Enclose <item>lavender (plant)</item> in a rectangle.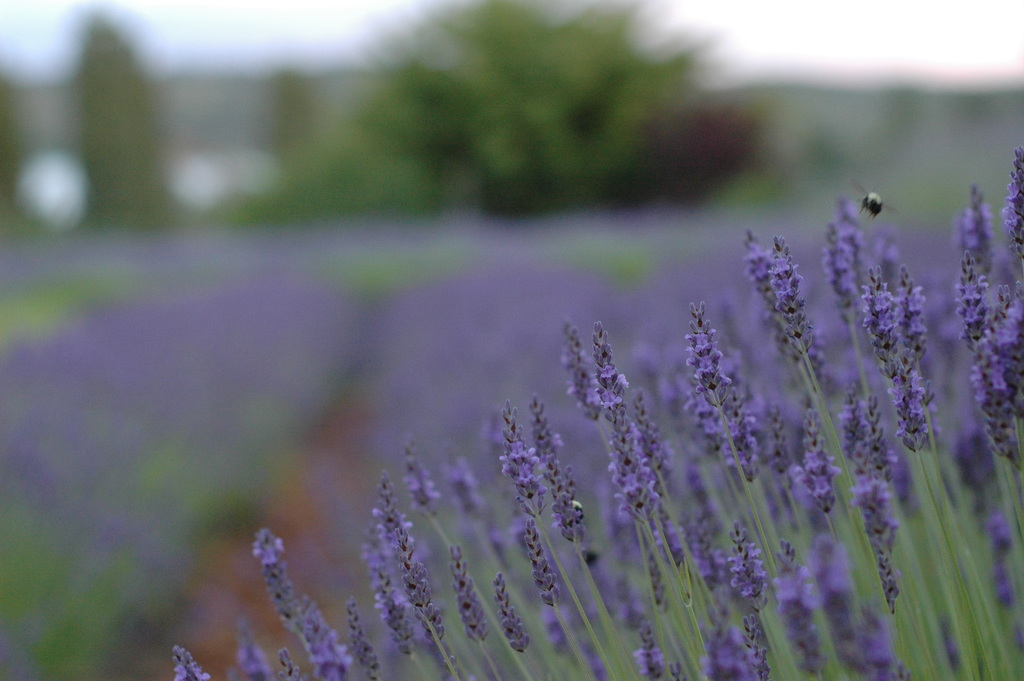
{"left": 688, "top": 301, "right": 760, "bottom": 480}.
